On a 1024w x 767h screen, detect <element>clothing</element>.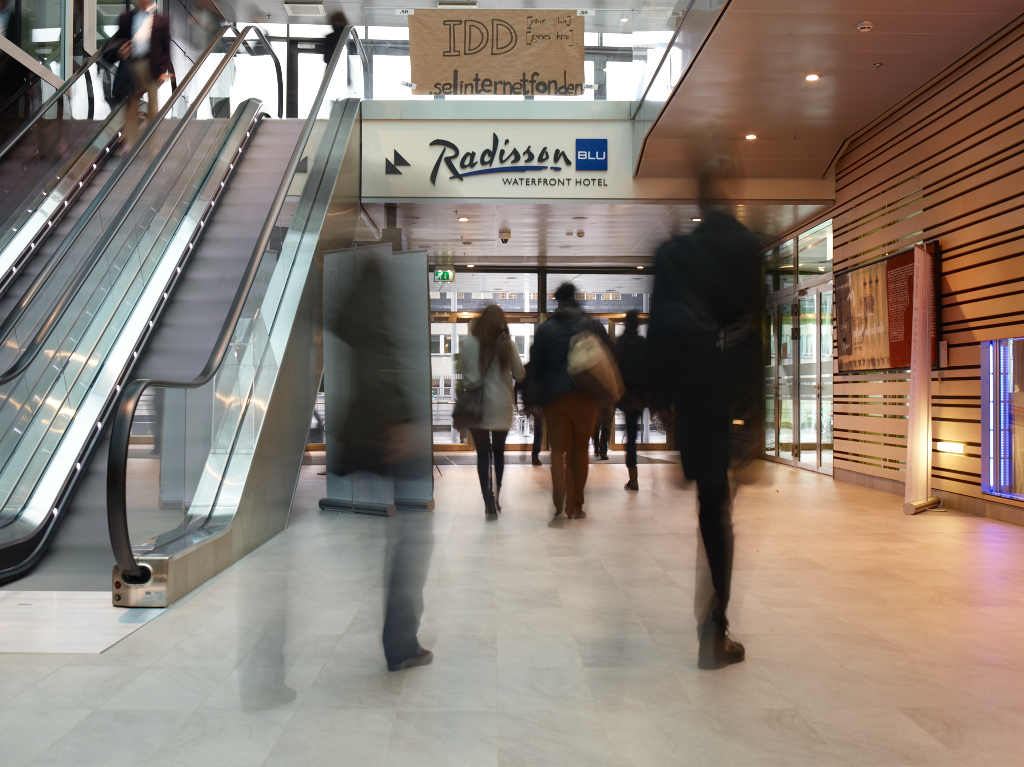
select_region(526, 302, 617, 511).
